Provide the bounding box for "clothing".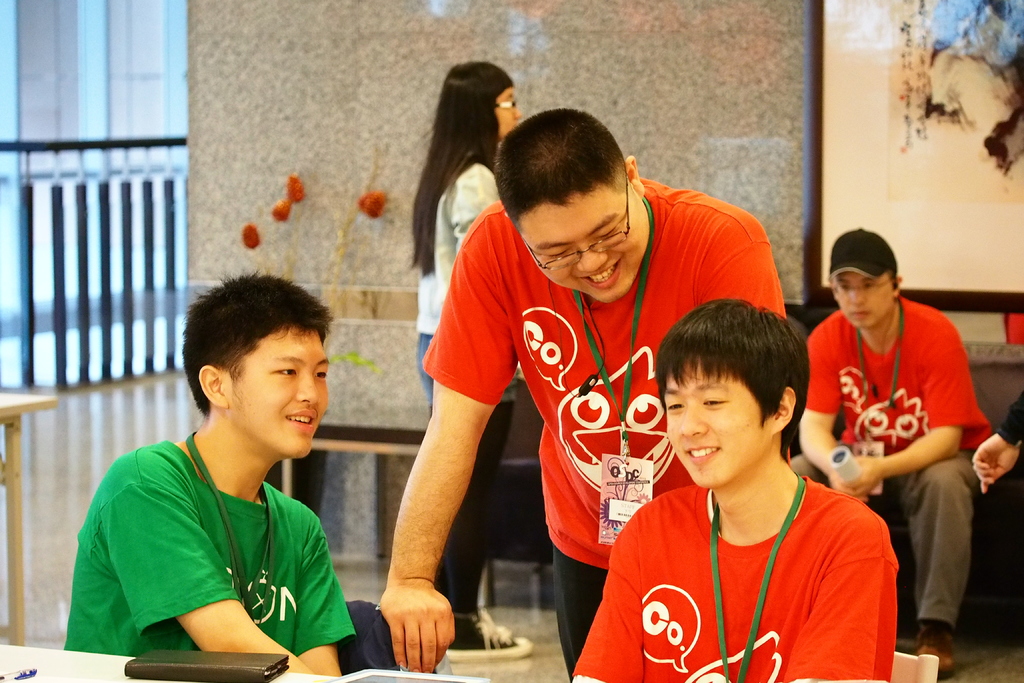
(1001,386,1023,453).
